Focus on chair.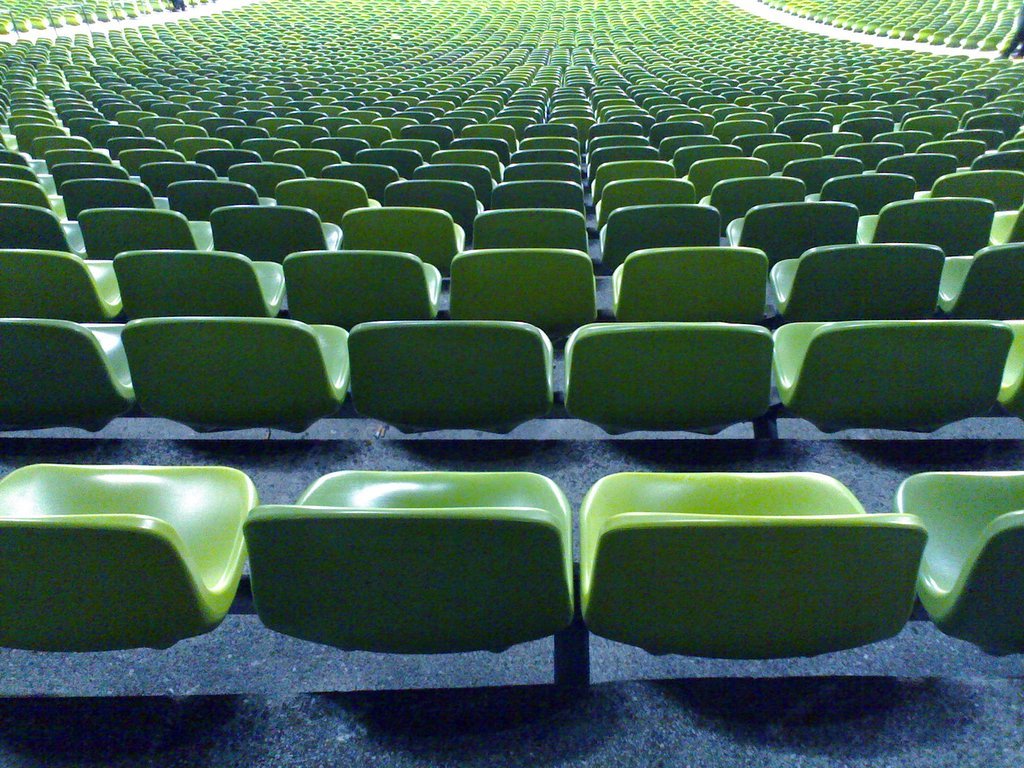
Focused at bbox=[729, 131, 791, 154].
